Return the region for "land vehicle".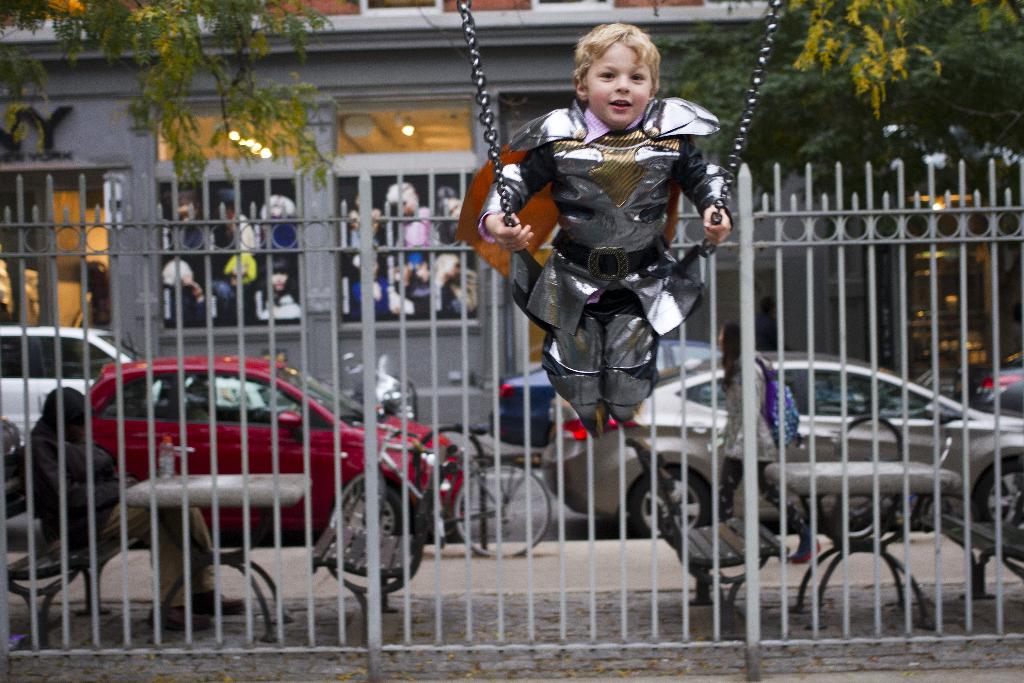
[left=0, top=320, right=276, bottom=451].
